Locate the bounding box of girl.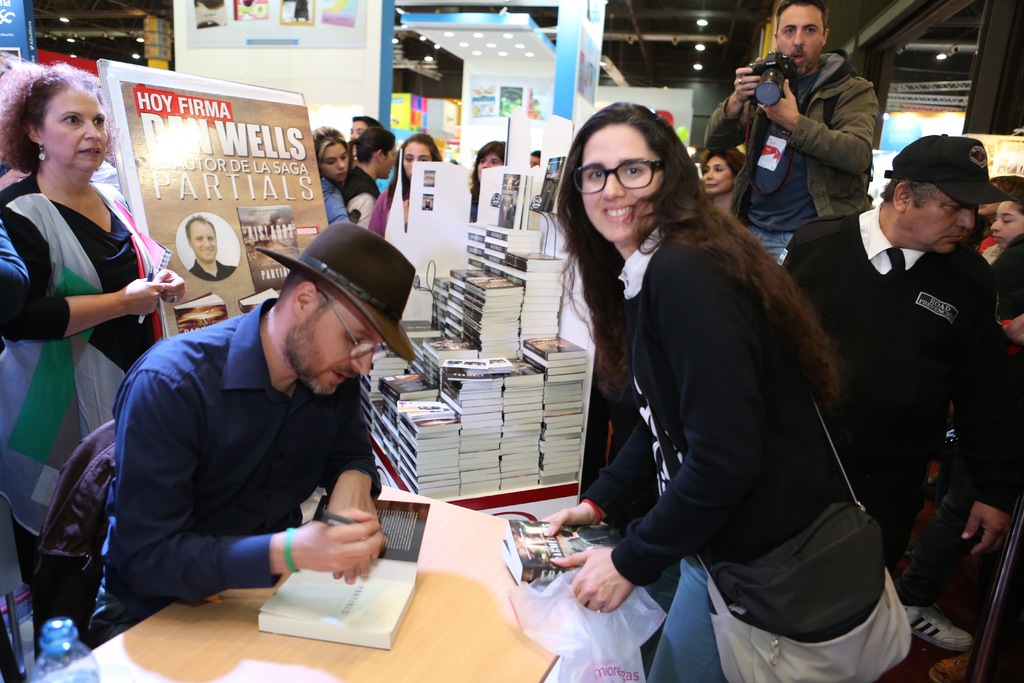
Bounding box: (left=364, top=134, right=440, bottom=227).
